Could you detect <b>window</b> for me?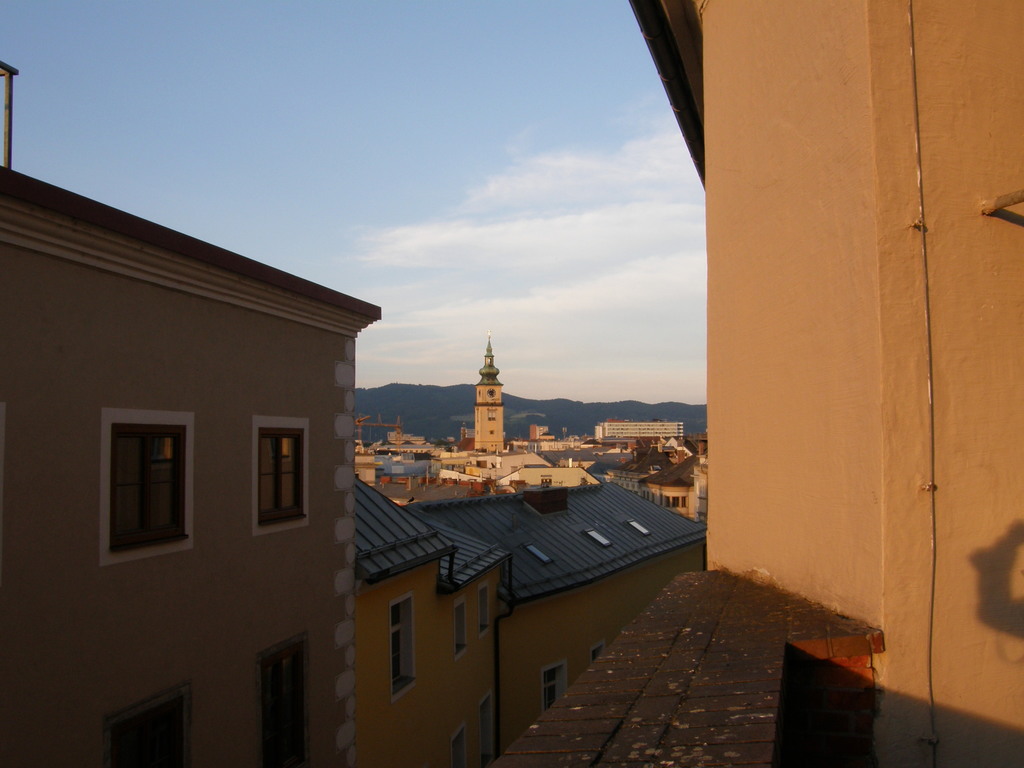
Detection result: <region>262, 641, 305, 767</region>.
